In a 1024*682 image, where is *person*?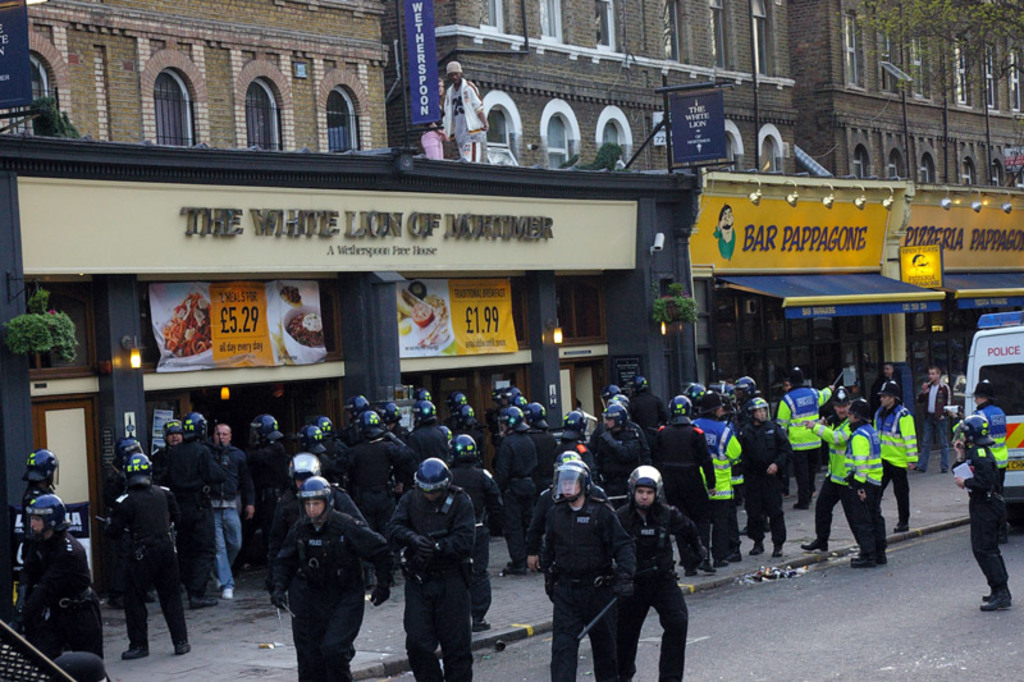
<box>614,470,713,678</box>.
